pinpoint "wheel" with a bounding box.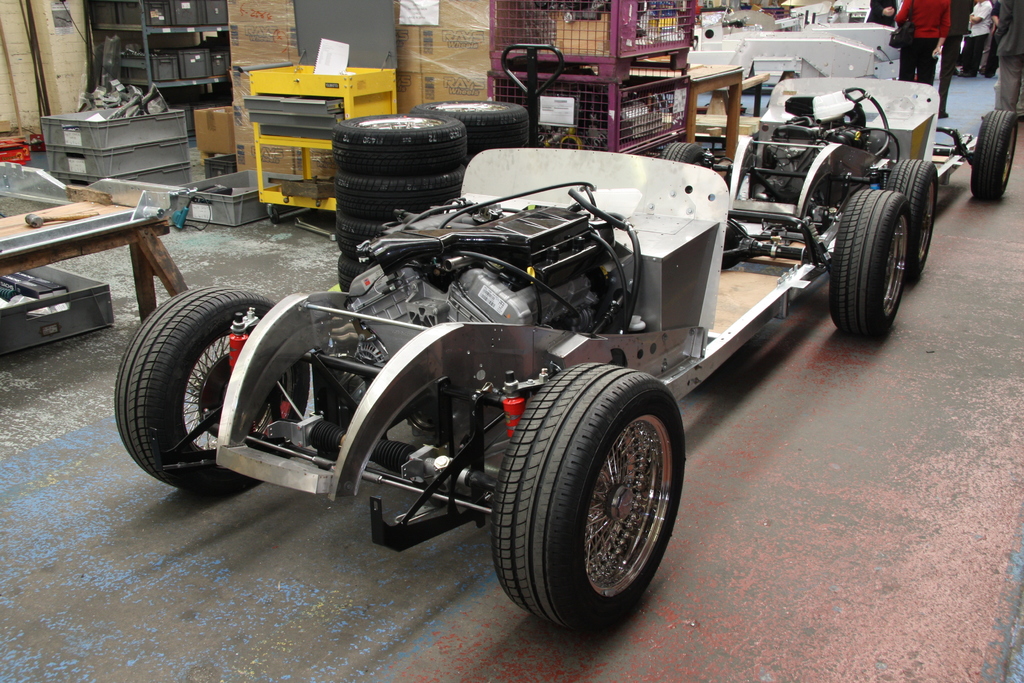
bbox(888, 159, 938, 284).
